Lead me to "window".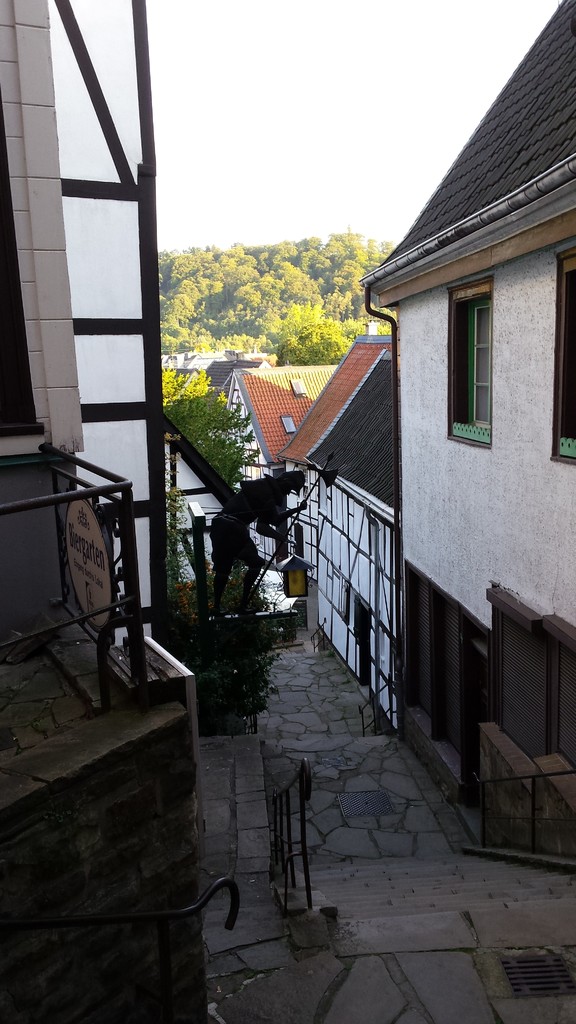
Lead to rect(546, 245, 575, 464).
